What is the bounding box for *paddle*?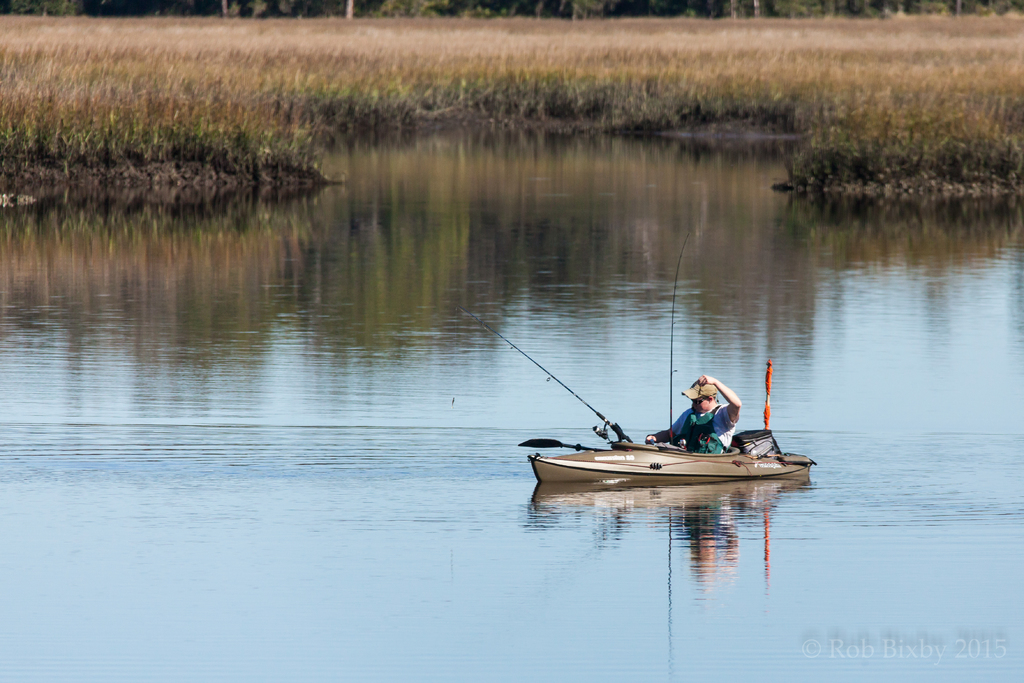
(left=517, top=438, right=612, bottom=452).
